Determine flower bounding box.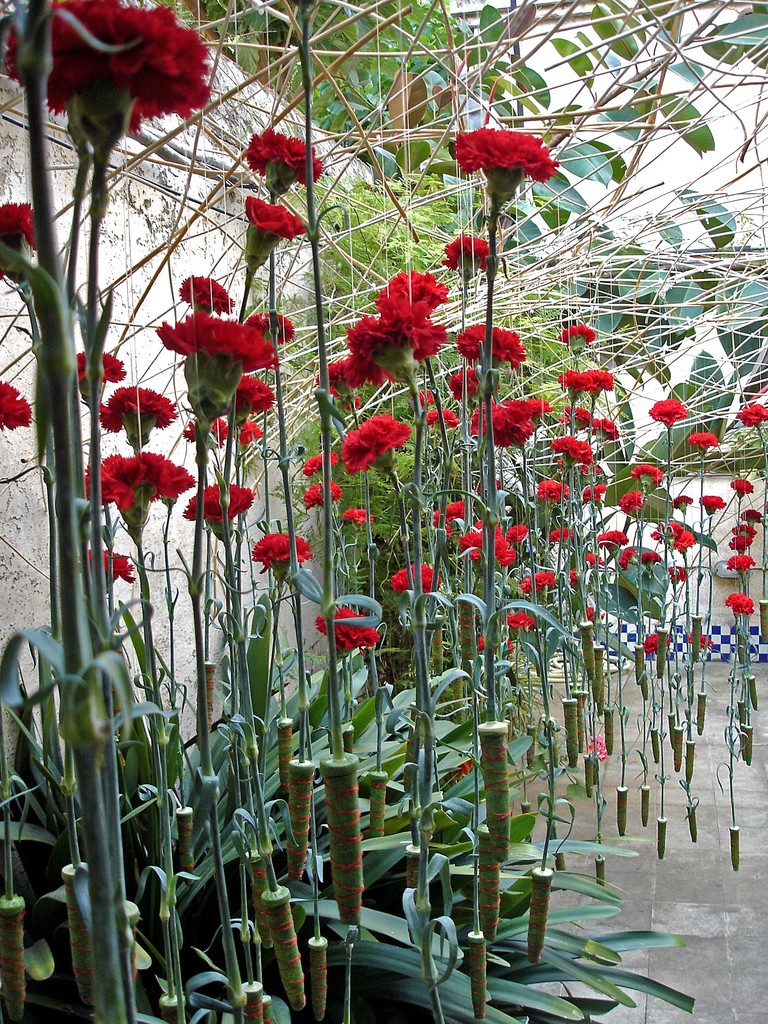
Determined: locate(687, 426, 722, 451).
